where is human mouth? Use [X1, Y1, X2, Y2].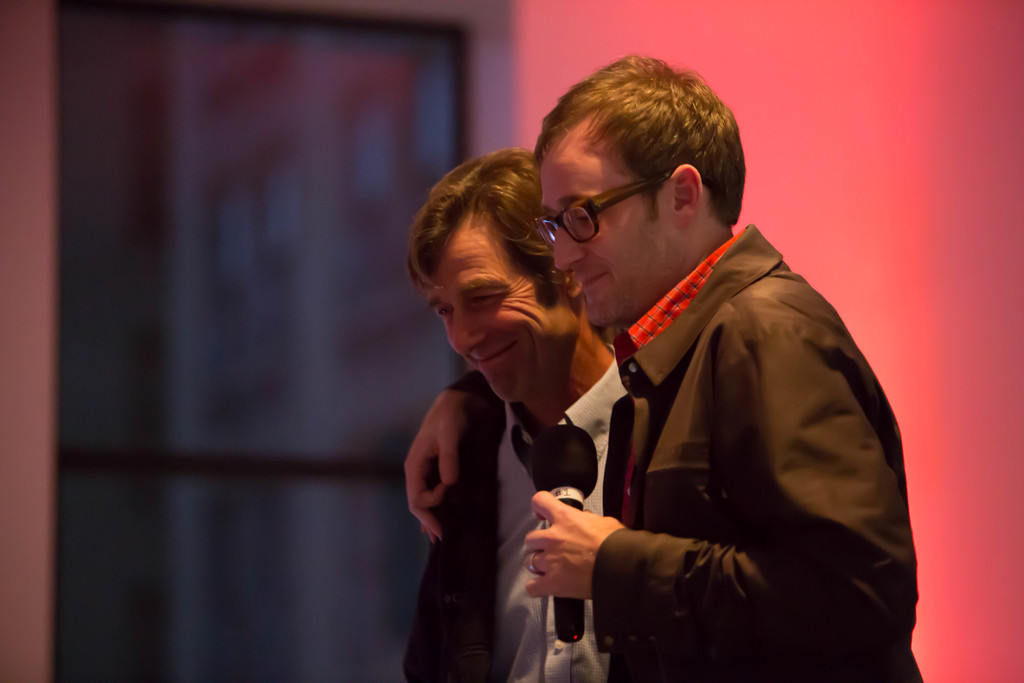
[467, 345, 515, 365].
